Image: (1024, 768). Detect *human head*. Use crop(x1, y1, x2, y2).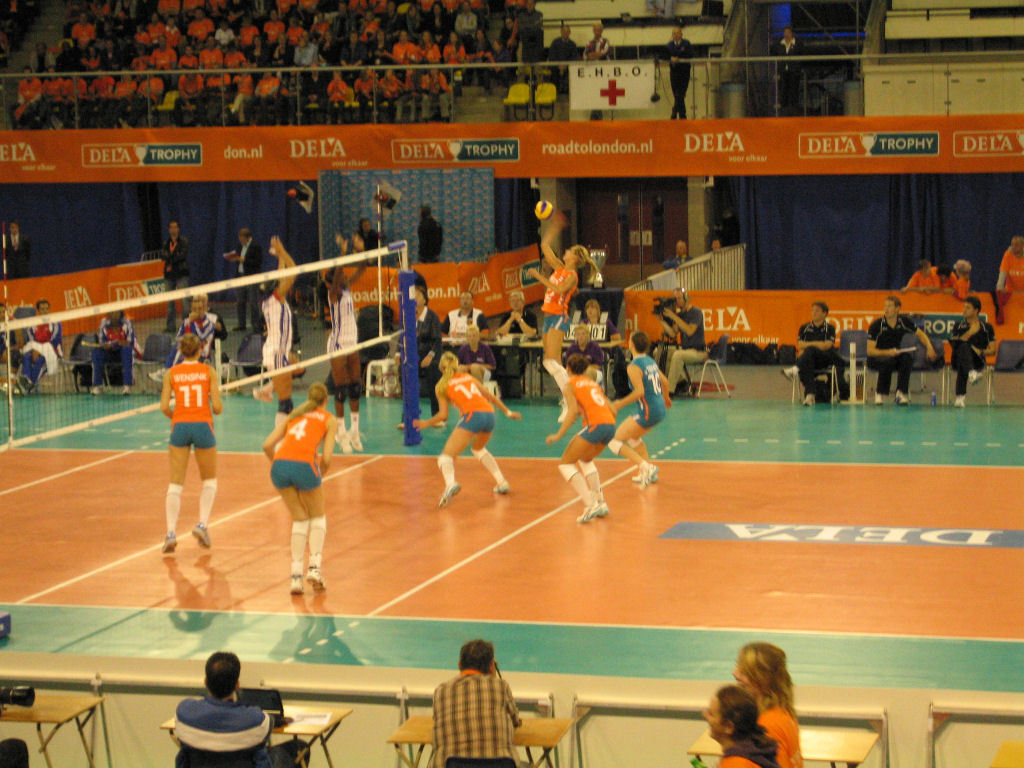
crop(323, 267, 347, 292).
